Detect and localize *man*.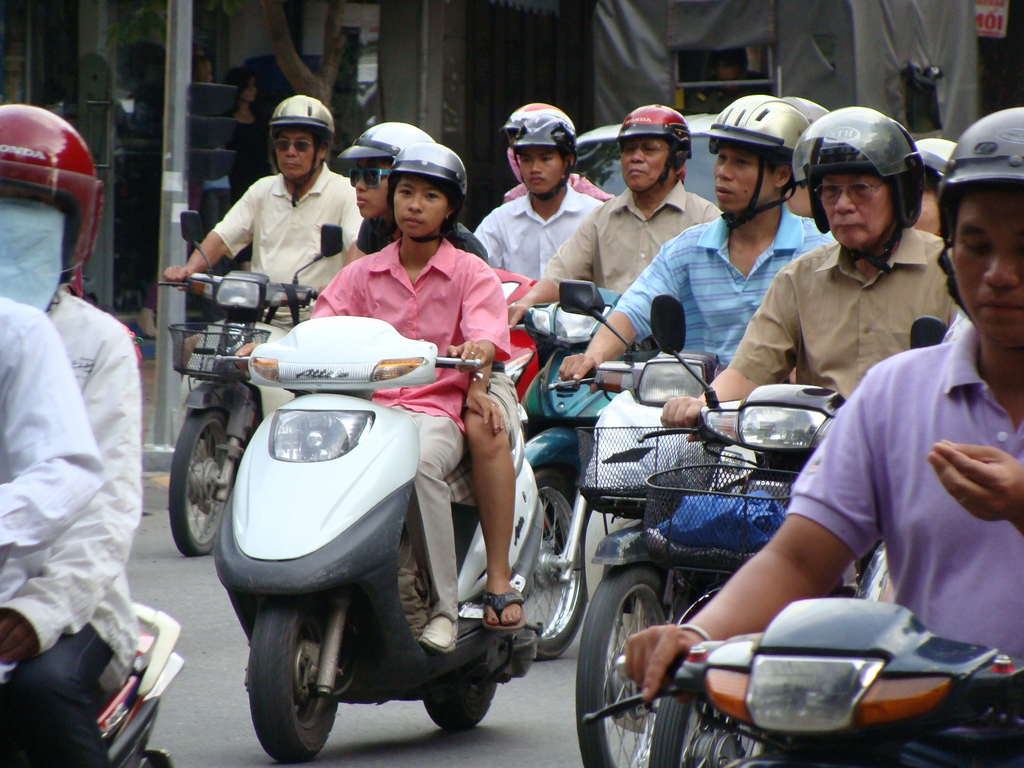
Localized at x1=508 y1=105 x2=721 y2=330.
